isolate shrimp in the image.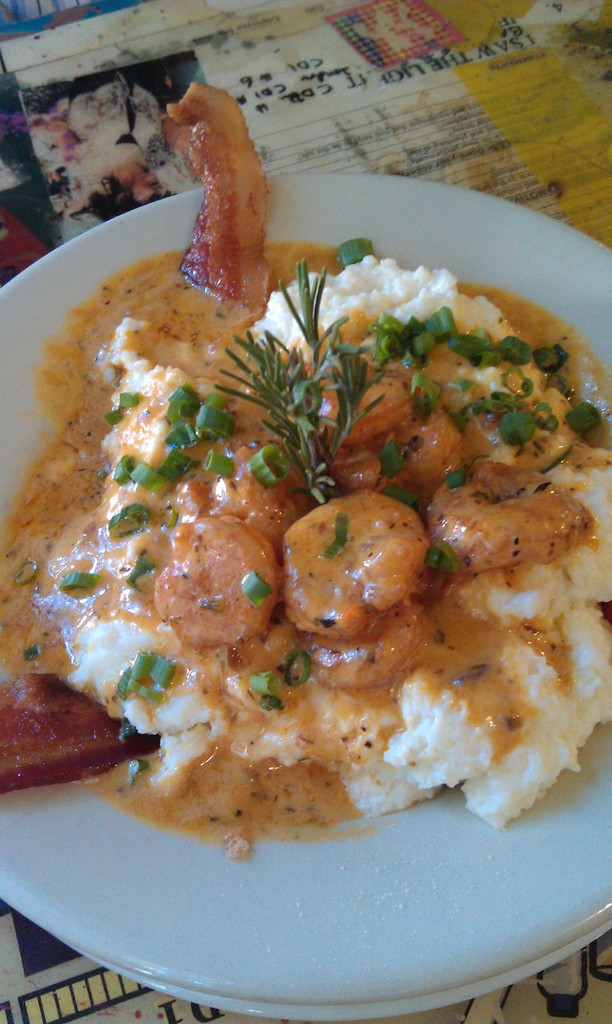
Isolated region: 421, 456, 593, 563.
